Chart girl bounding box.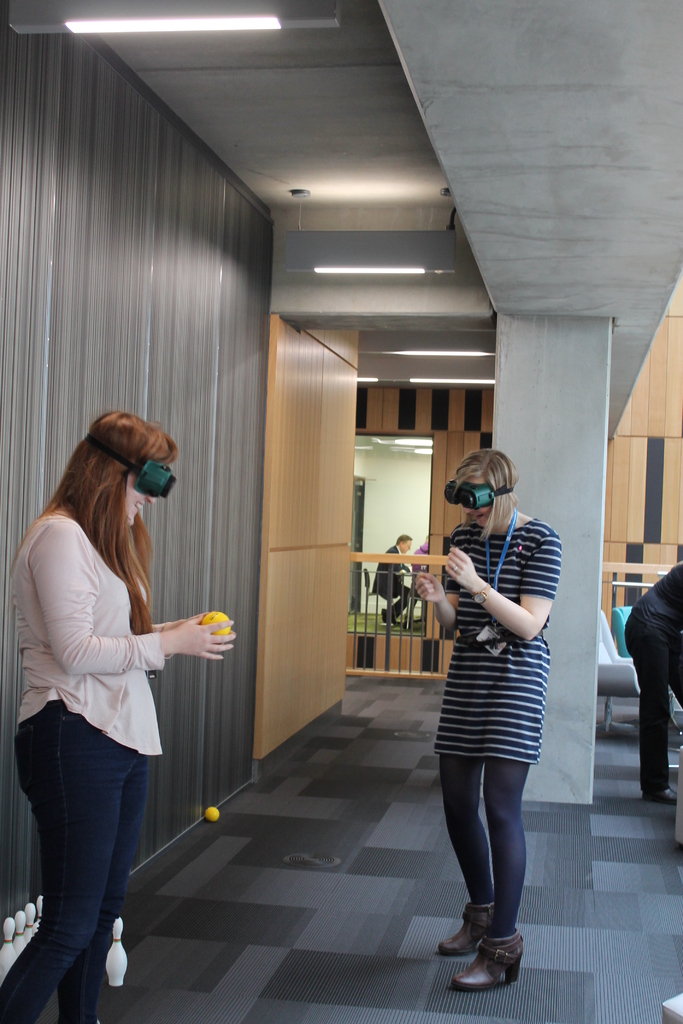
Charted: (left=0, top=410, right=235, bottom=1023).
